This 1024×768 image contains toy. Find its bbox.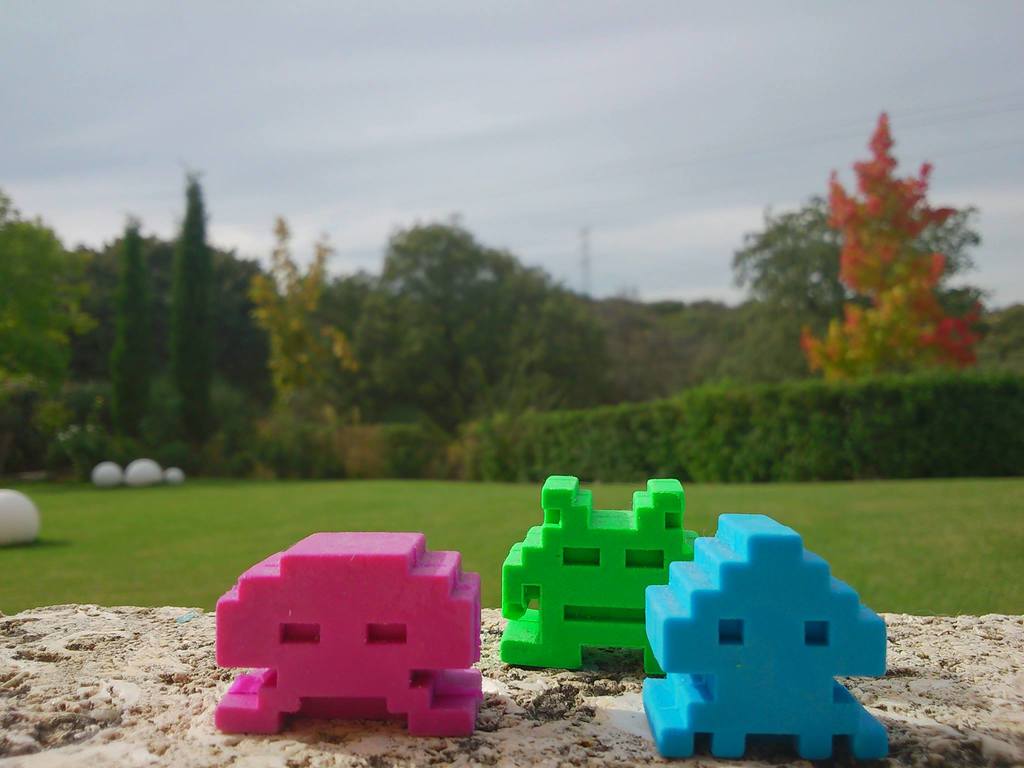
[505, 471, 698, 676].
